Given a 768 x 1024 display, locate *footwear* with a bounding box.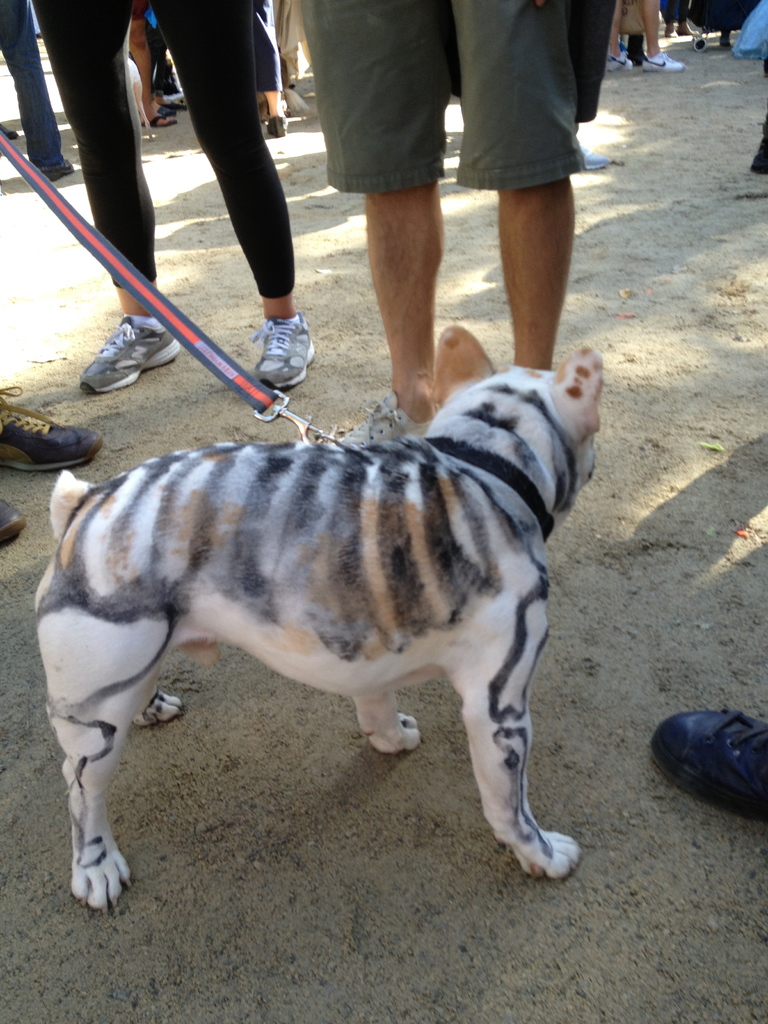
Located: <region>79, 312, 178, 397</region>.
